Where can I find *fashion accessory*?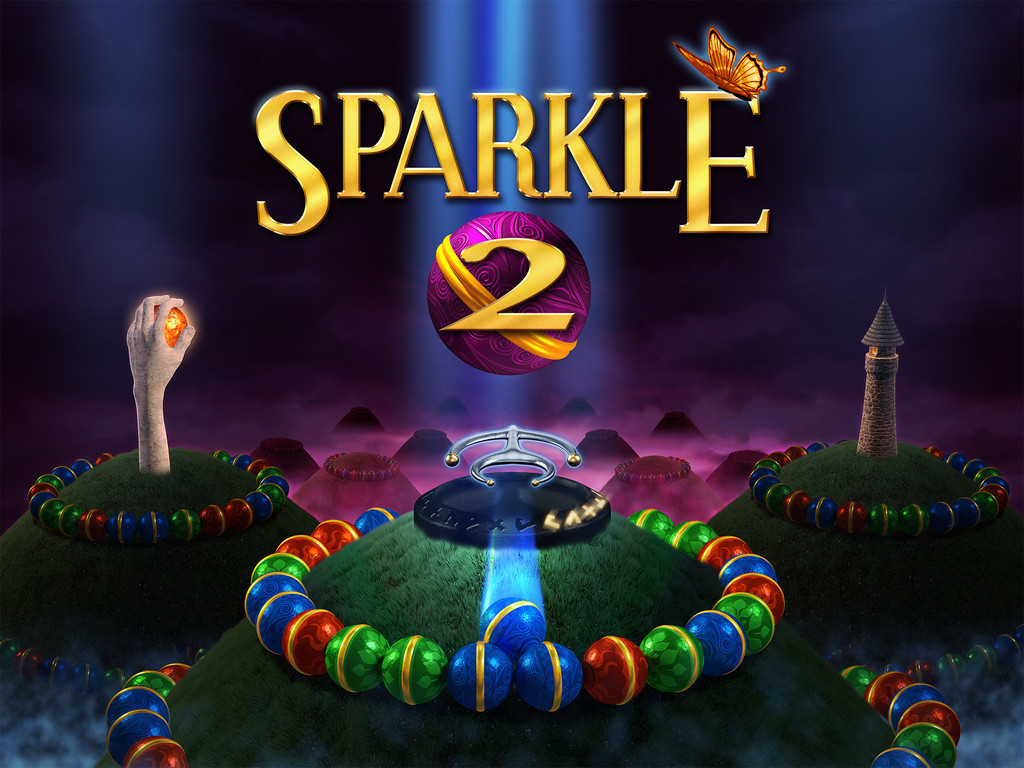
You can find it at box=[327, 451, 396, 475].
